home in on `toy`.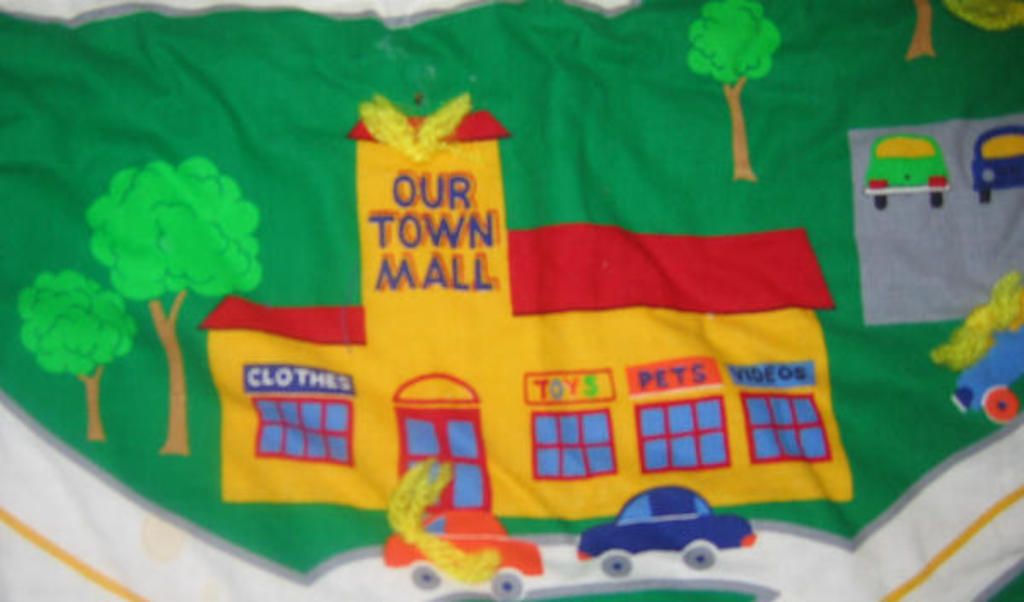
Homed in at <region>858, 133, 954, 210</region>.
